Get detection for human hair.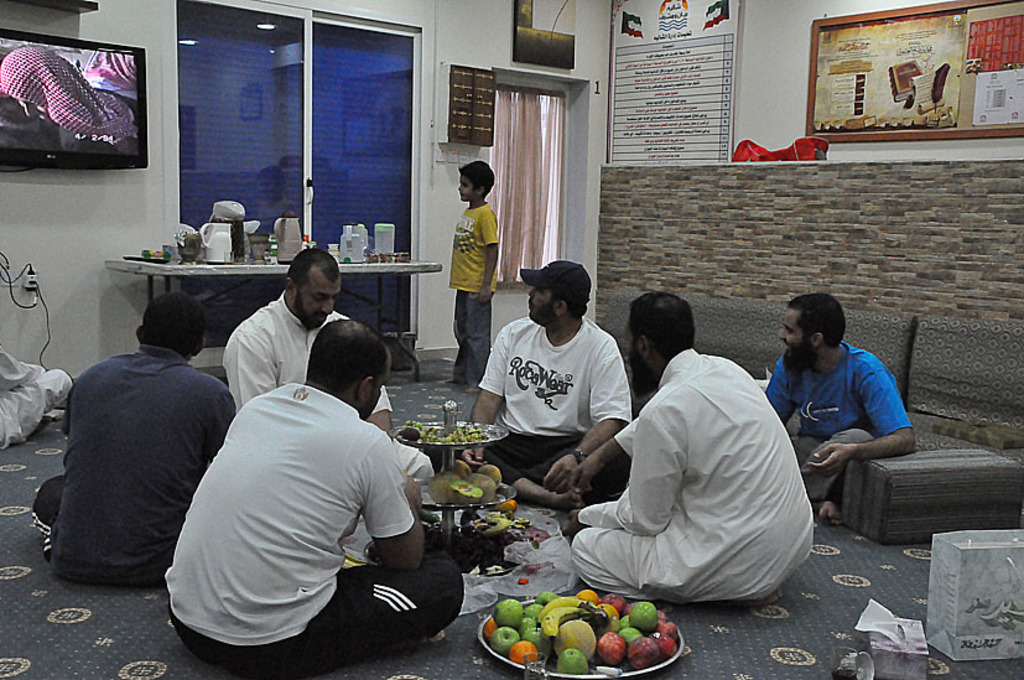
Detection: <box>458,159,495,201</box>.
